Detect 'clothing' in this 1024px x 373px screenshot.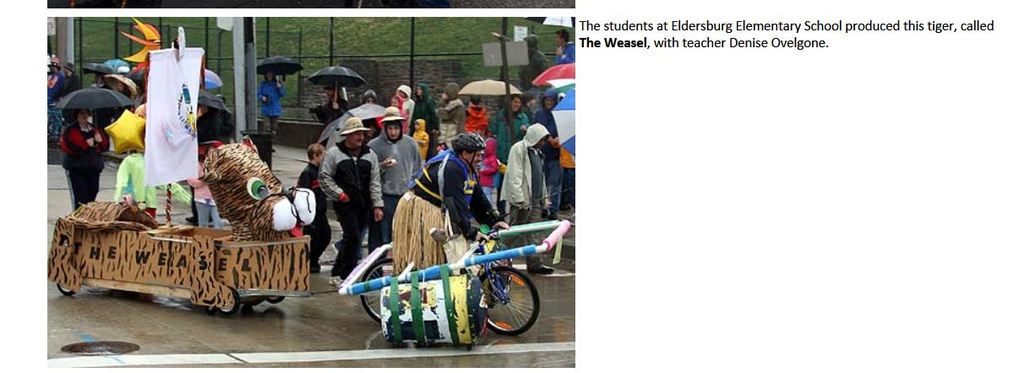
Detection: (312,84,351,127).
